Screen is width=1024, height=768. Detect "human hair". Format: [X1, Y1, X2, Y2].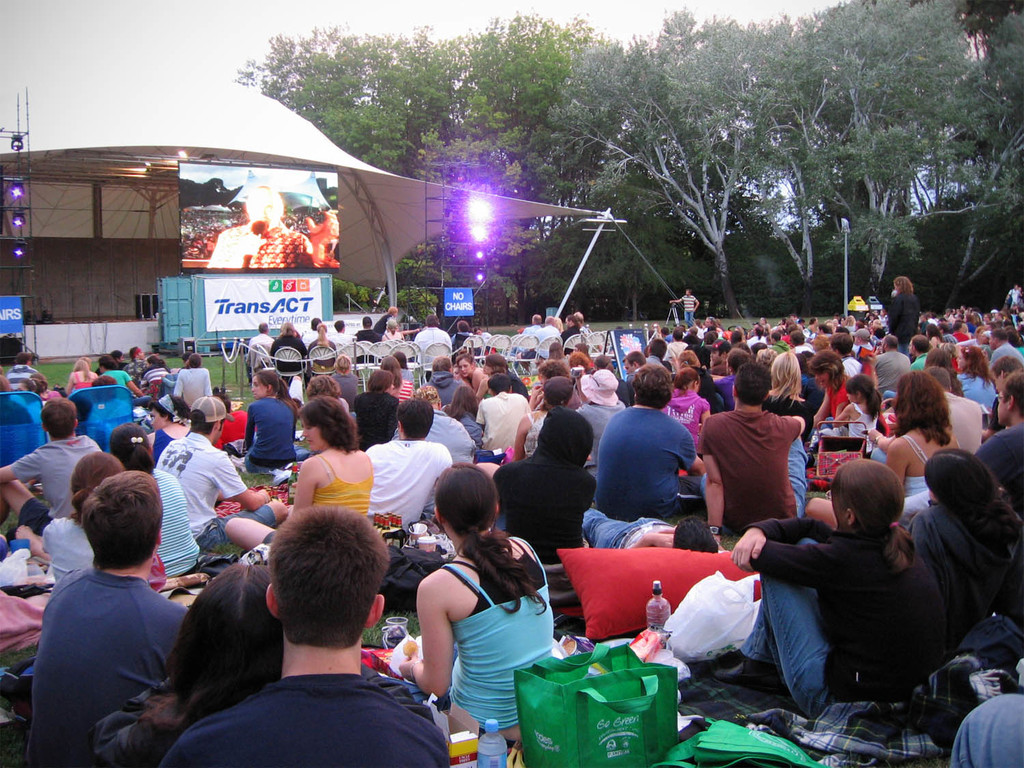
[193, 409, 211, 434].
